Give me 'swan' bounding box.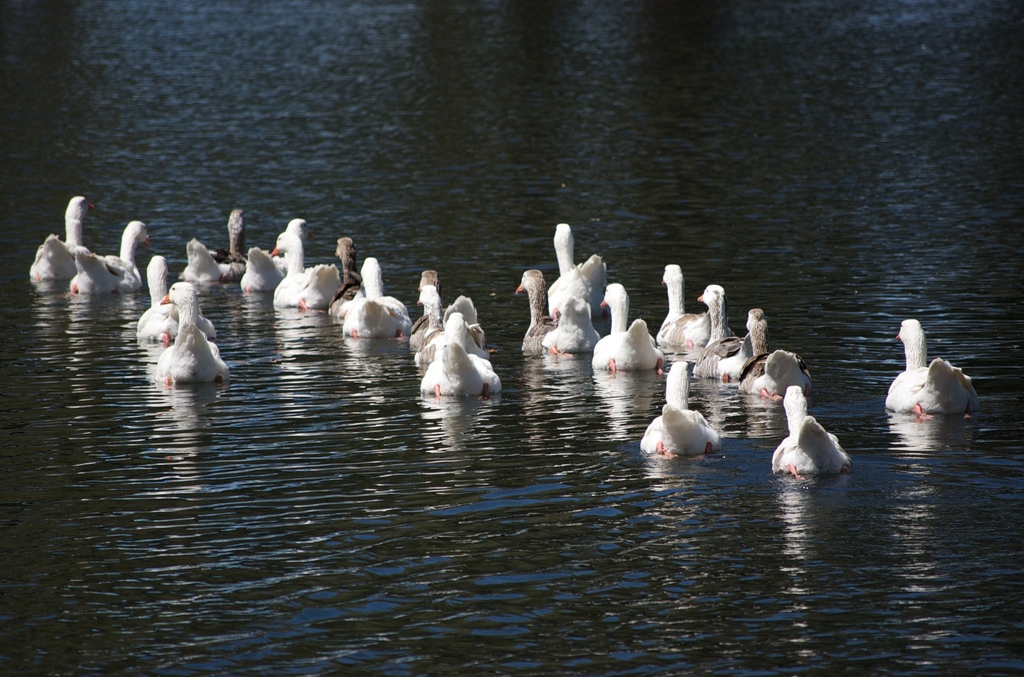
detection(343, 254, 412, 339).
